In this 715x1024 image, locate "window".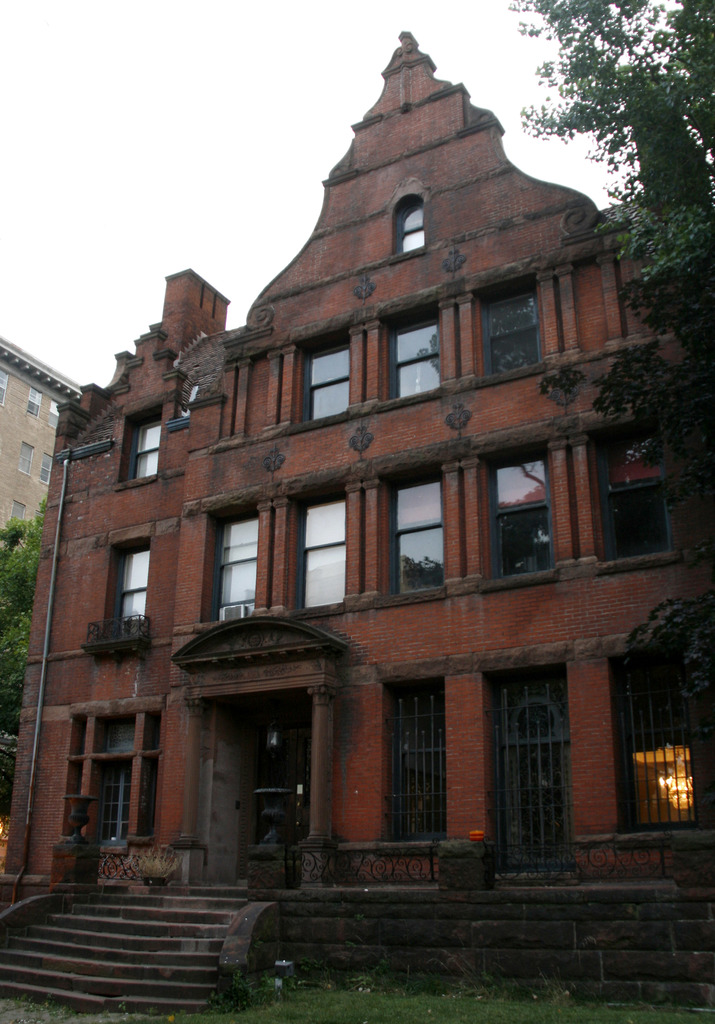
Bounding box: Rect(389, 314, 441, 401).
